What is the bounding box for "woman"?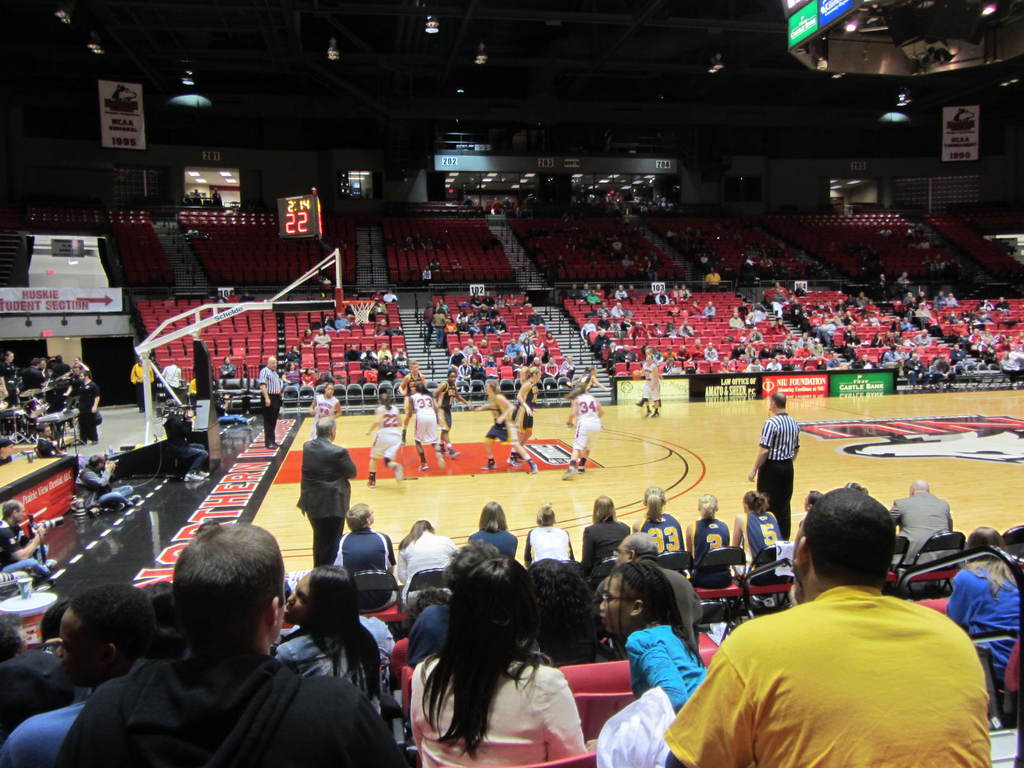
pyautogui.locateOnScreen(396, 517, 464, 604).
